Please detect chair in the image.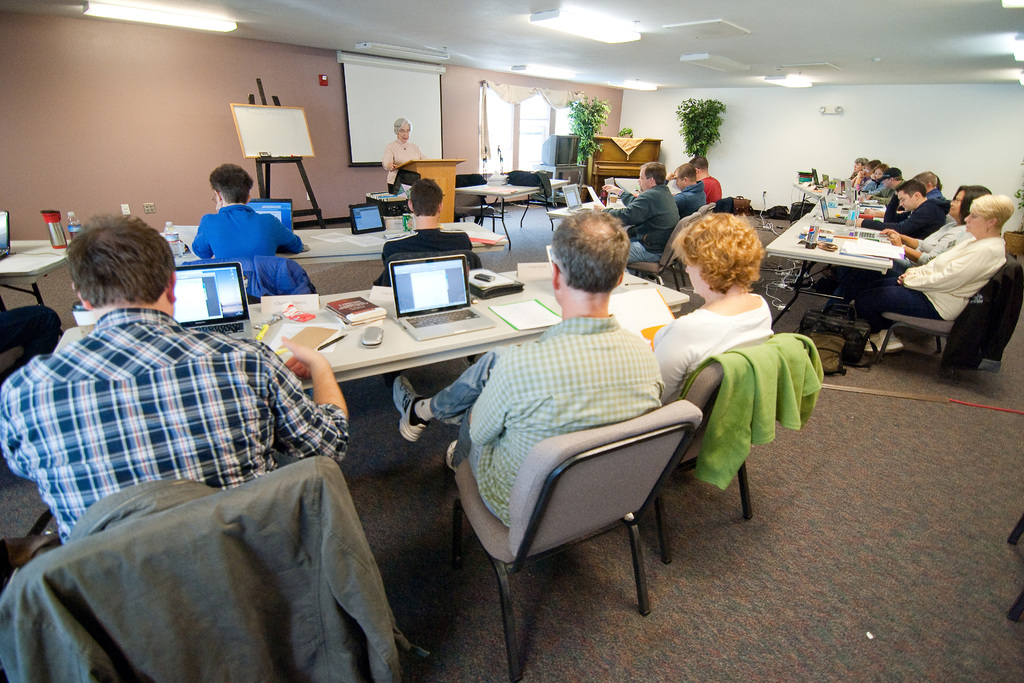
locate(509, 165, 540, 215).
